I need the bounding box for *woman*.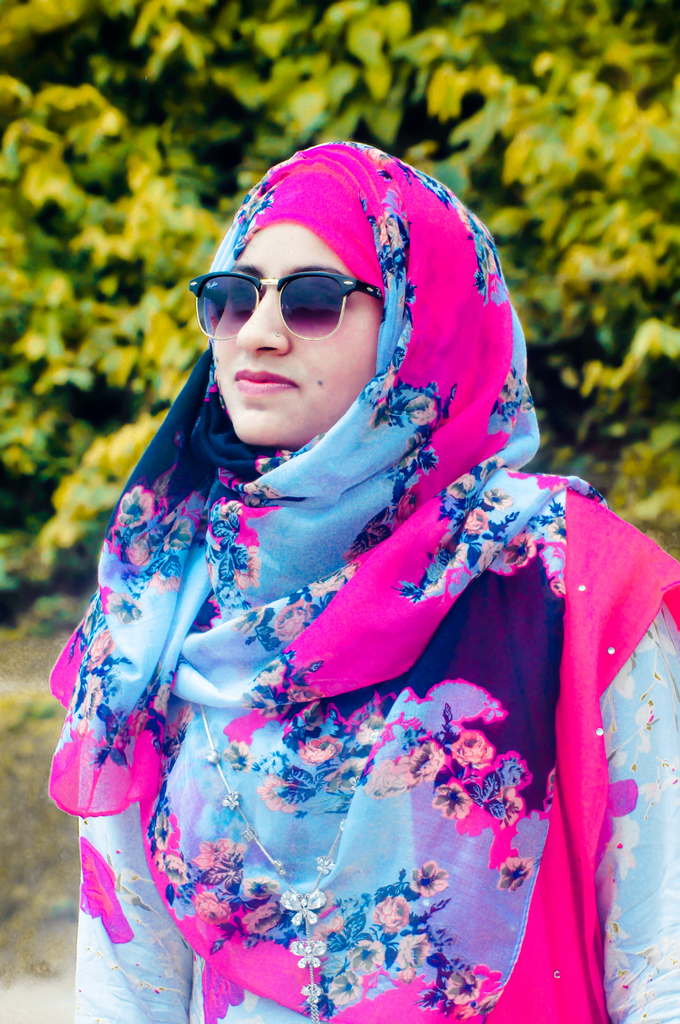
Here it is: <bbox>39, 132, 679, 1023</bbox>.
